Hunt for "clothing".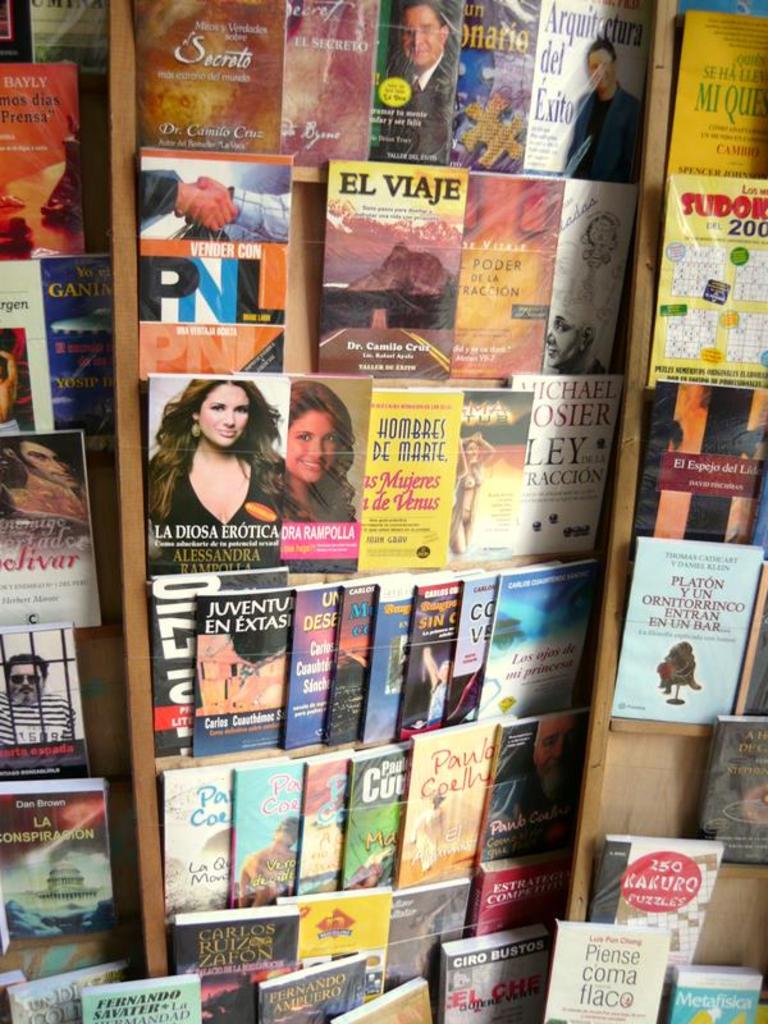
Hunted down at [x1=140, y1=402, x2=296, y2=539].
